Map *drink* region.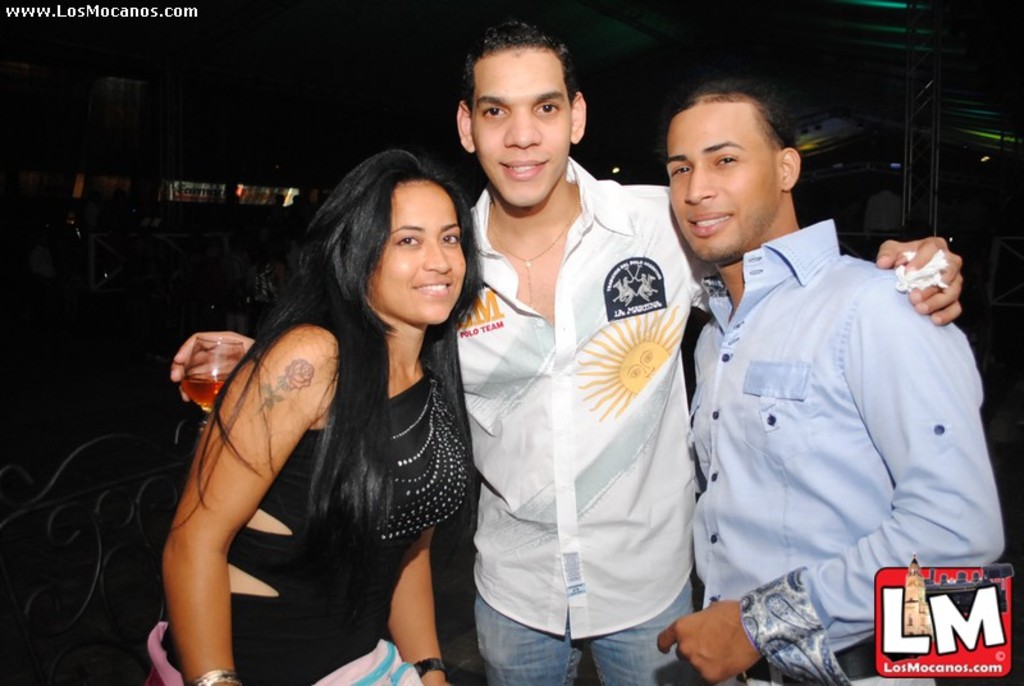
Mapped to [178, 372, 230, 406].
